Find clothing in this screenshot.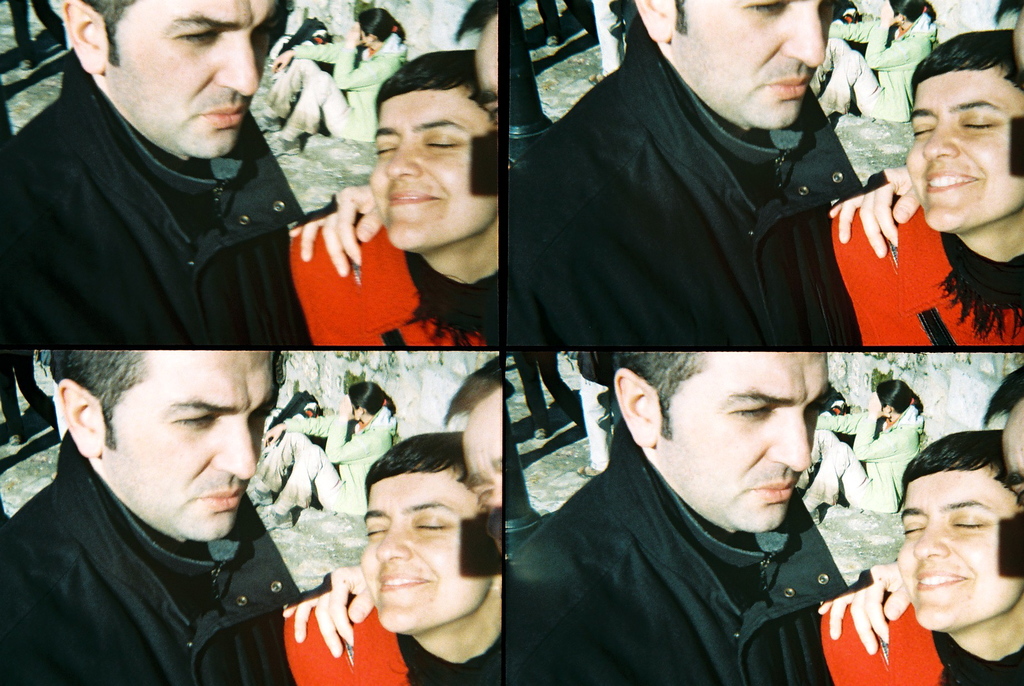
The bounding box for clothing is x1=815, y1=577, x2=1023, y2=685.
